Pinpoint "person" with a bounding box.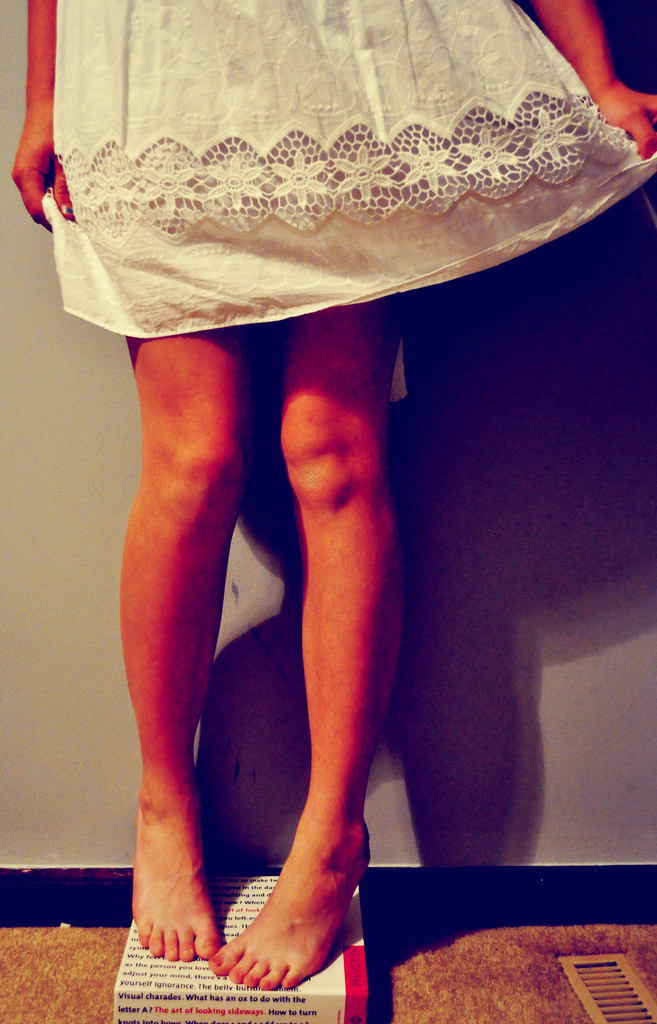
{"left": 13, "top": 0, "right": 656, "bottom": 985}.
